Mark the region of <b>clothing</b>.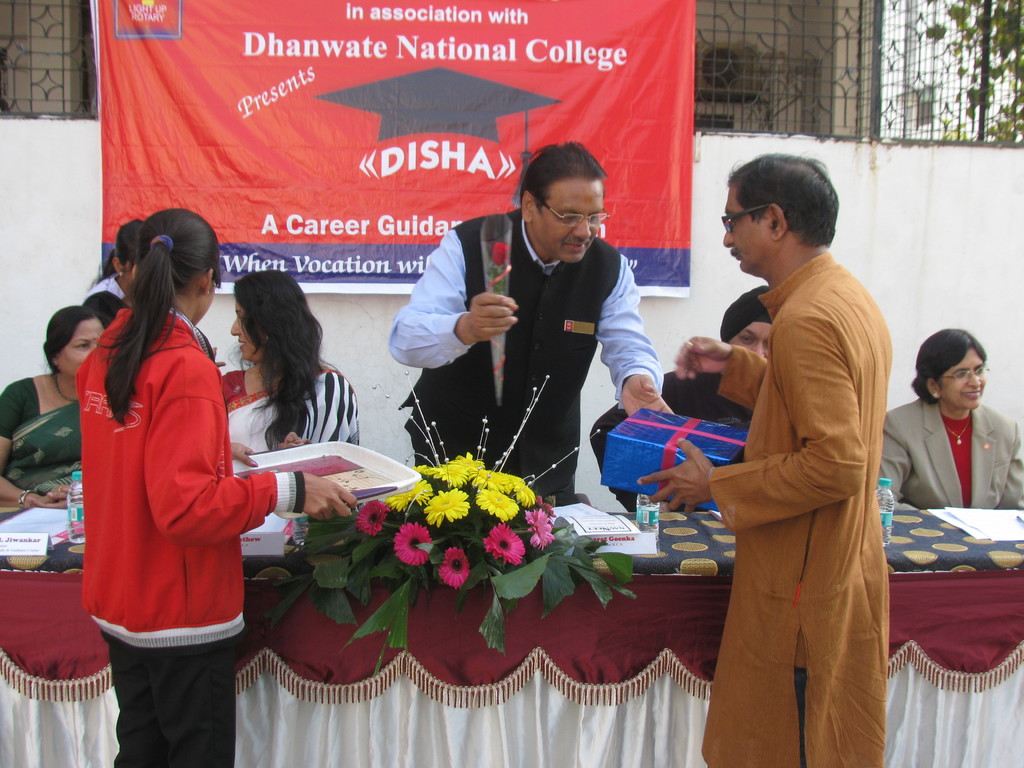
Region: 70/303/307/767.
